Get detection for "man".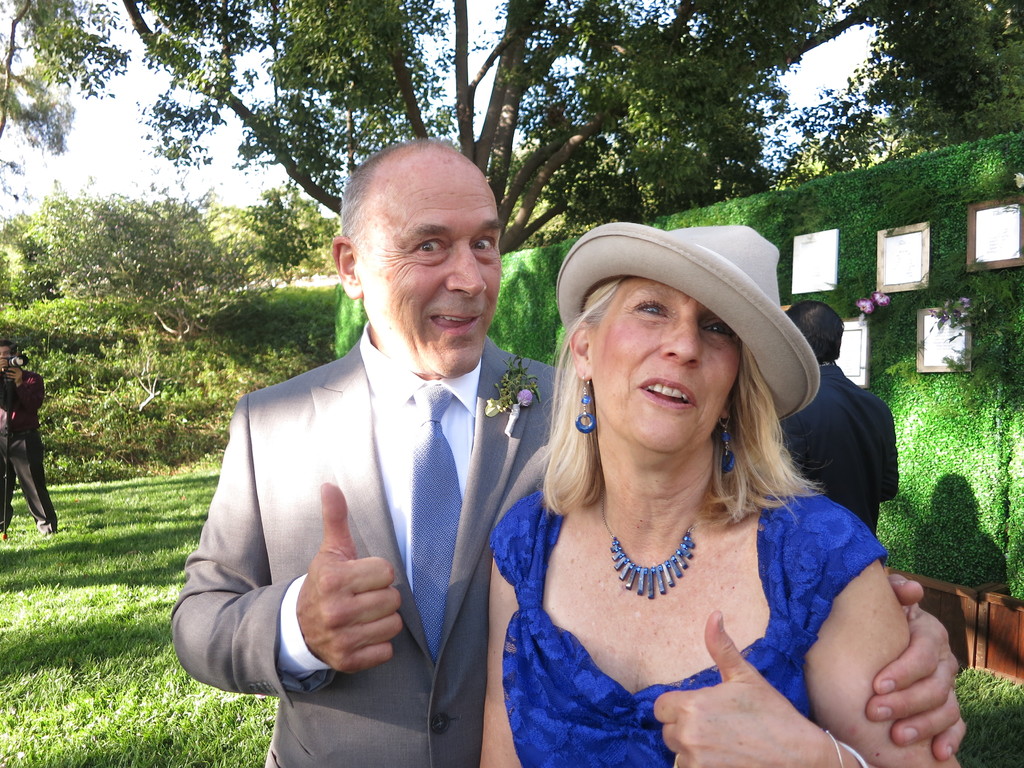
Detection: (x1=0, y1=339, x2=67, y2=540).
